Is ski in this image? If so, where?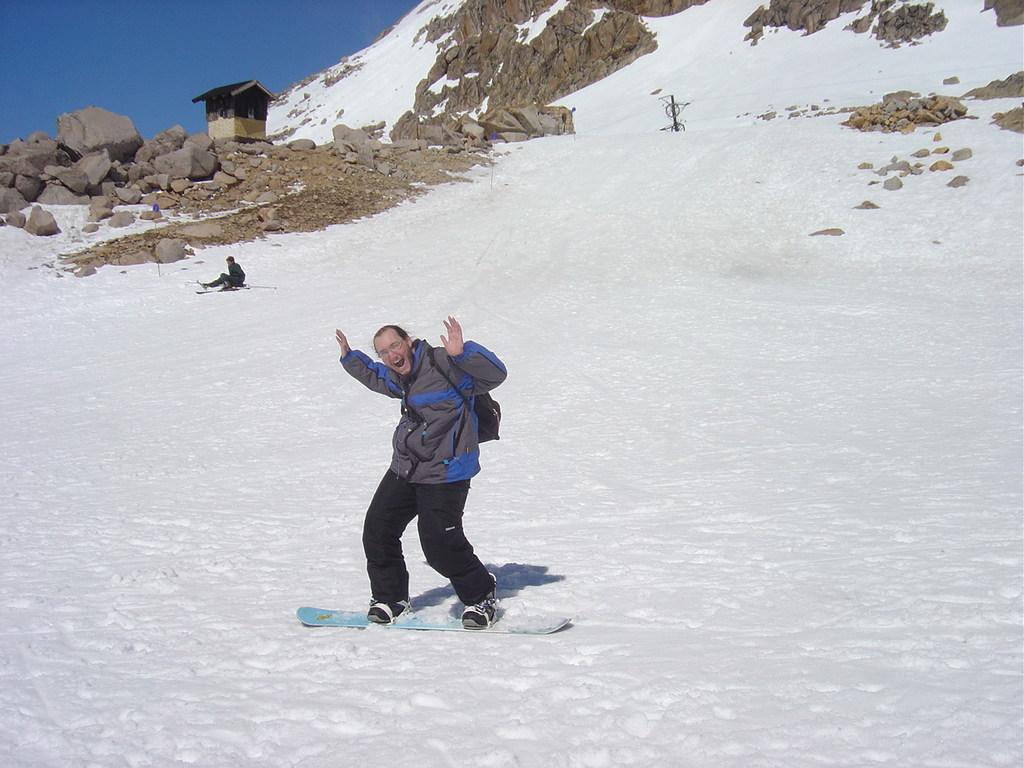
Yes, at {"x1": 278, "y1": 560, "x2": 578, "y2": 654}.
